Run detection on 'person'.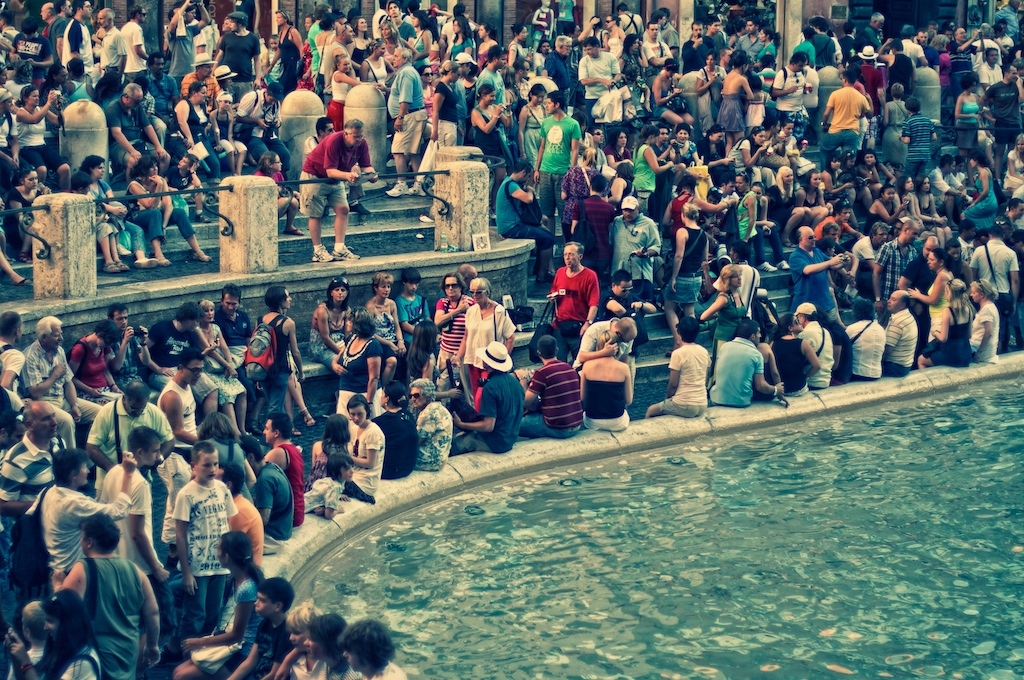
Result: [450,337,527,454].
